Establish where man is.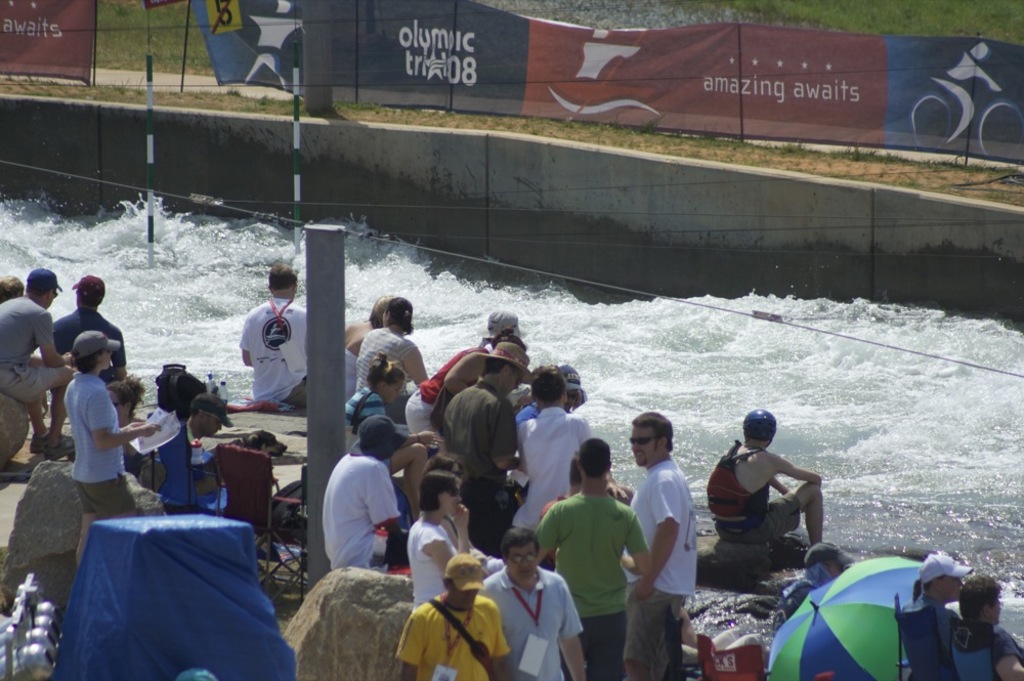
Established at x1=243 y1=264 x2=312 y2=409.
